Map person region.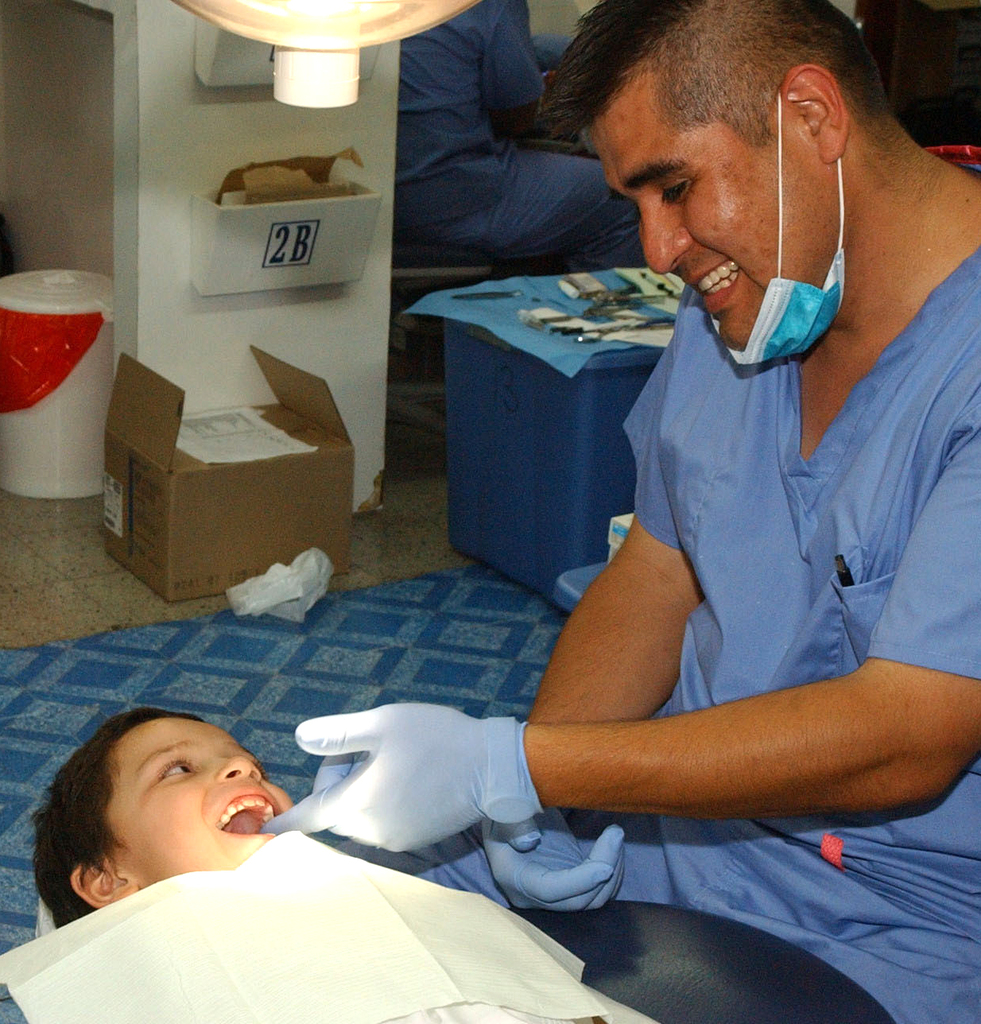
Mapped to {"left": 261, "top": 0, "right": 980, "bottom": 1023}.
